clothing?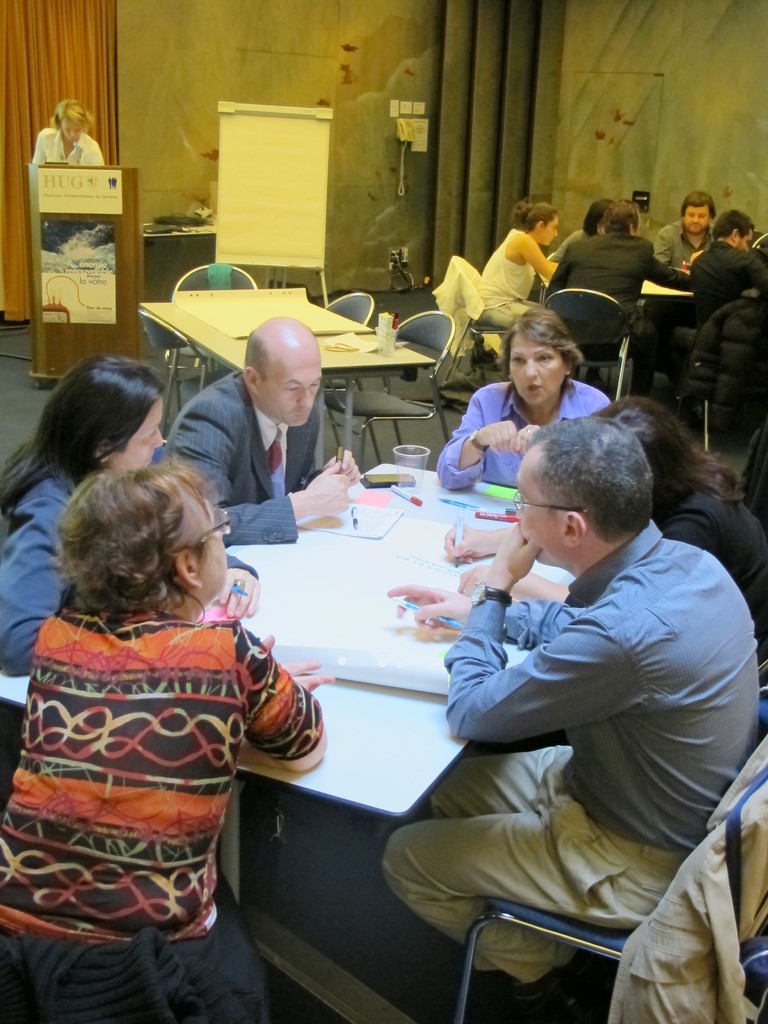
[545, 221, 594, 264]
